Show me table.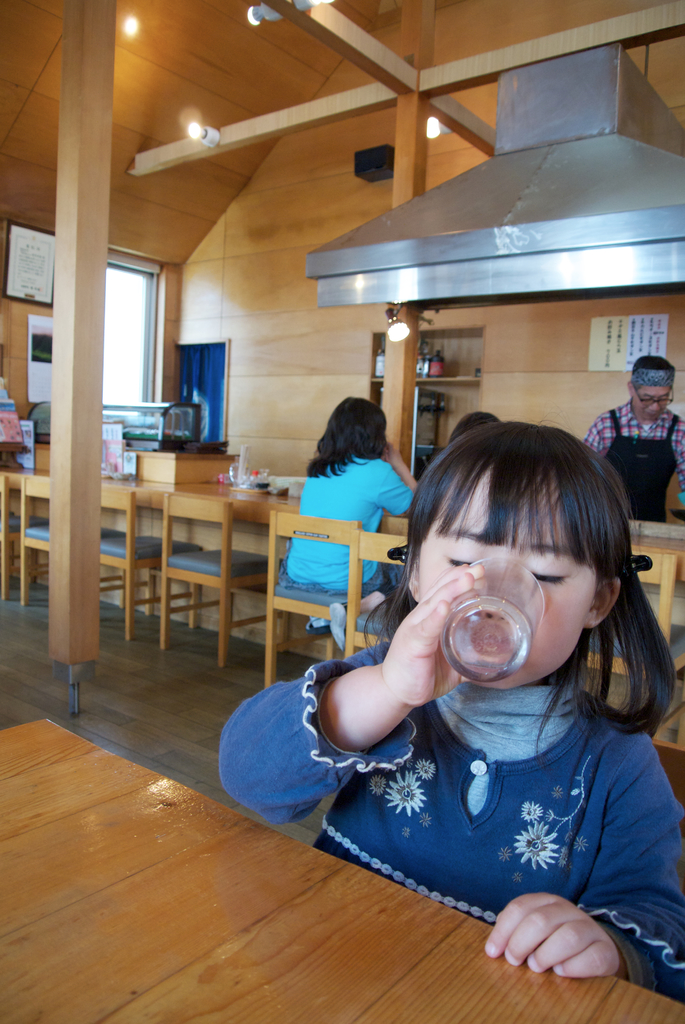
table is here: left=0, top=718, right=684, bottom=1023.
